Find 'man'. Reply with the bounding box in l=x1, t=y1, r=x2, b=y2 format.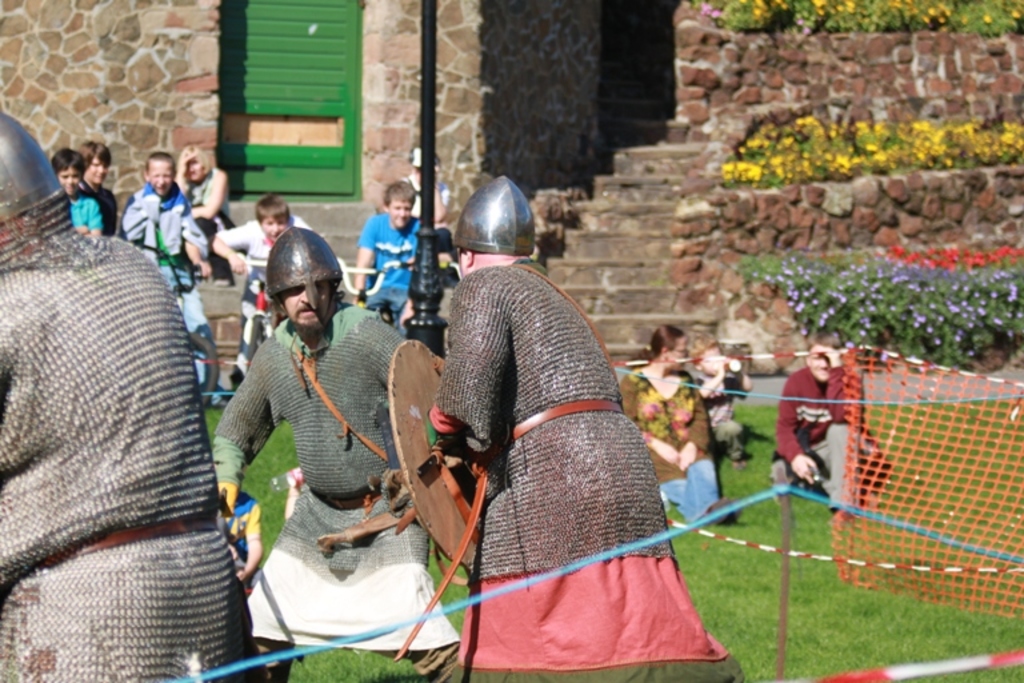
l=771, t=328, r=889, b=527.
